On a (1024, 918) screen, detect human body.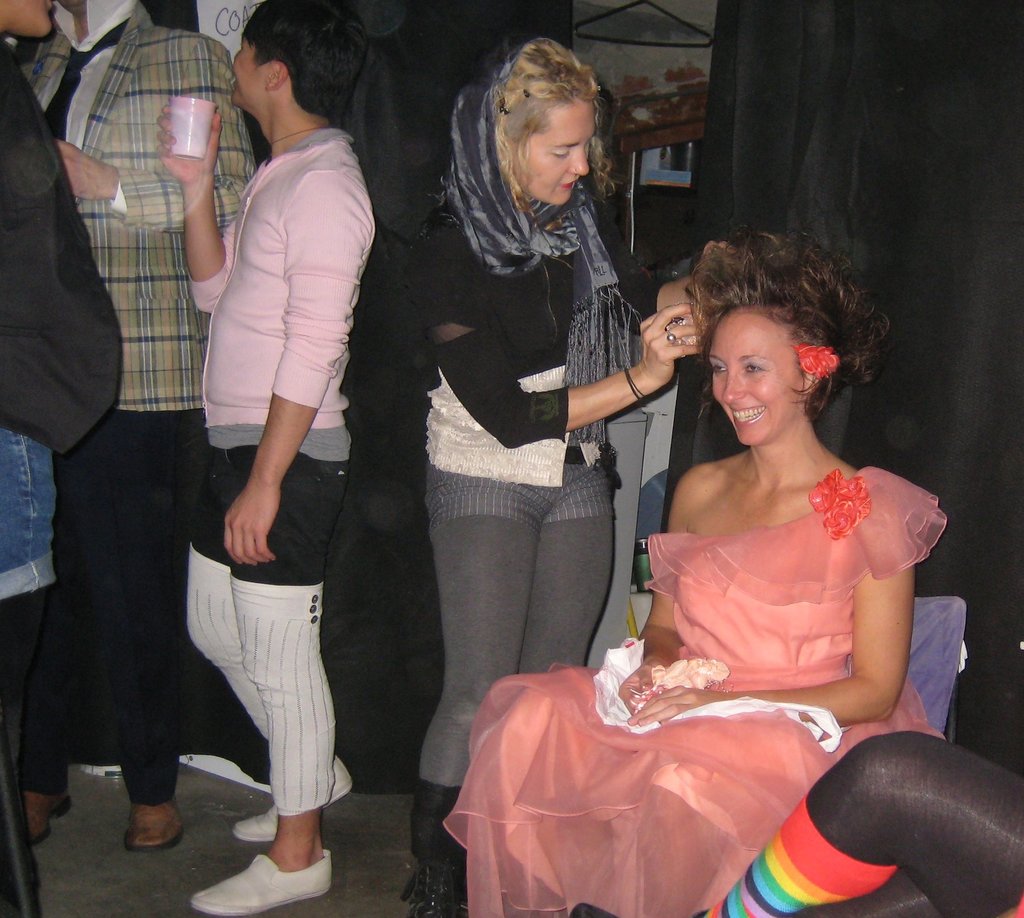
{"x1": 713, "y1": 732, "x2": 1023, "y2": 917}.
